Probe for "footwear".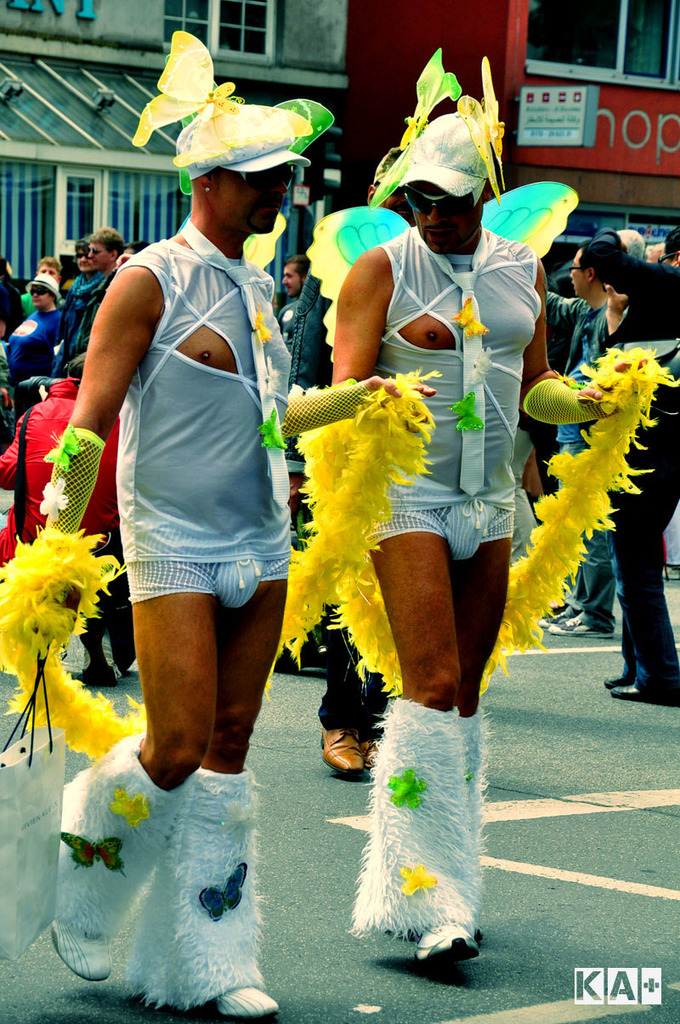
Probe result: detection(546, 611, 613, 635).
